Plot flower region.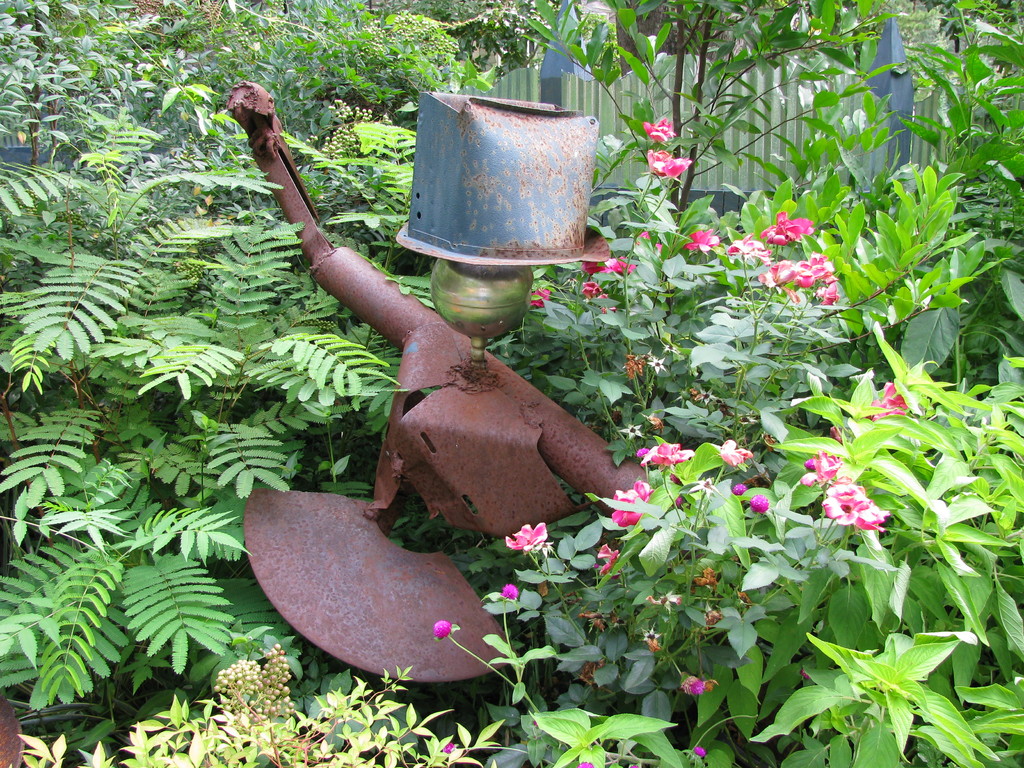
Plotted at detection(652, 443, 695, 467).
